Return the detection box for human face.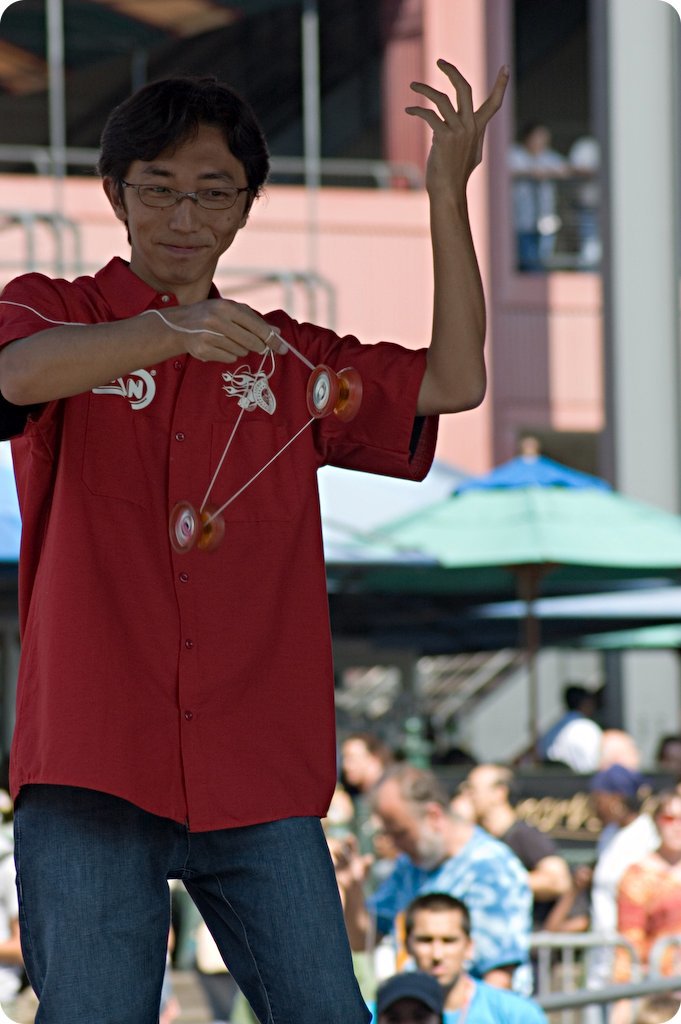
{"left": 464, "top": 770, "right": 492, "bottom": 820}.
